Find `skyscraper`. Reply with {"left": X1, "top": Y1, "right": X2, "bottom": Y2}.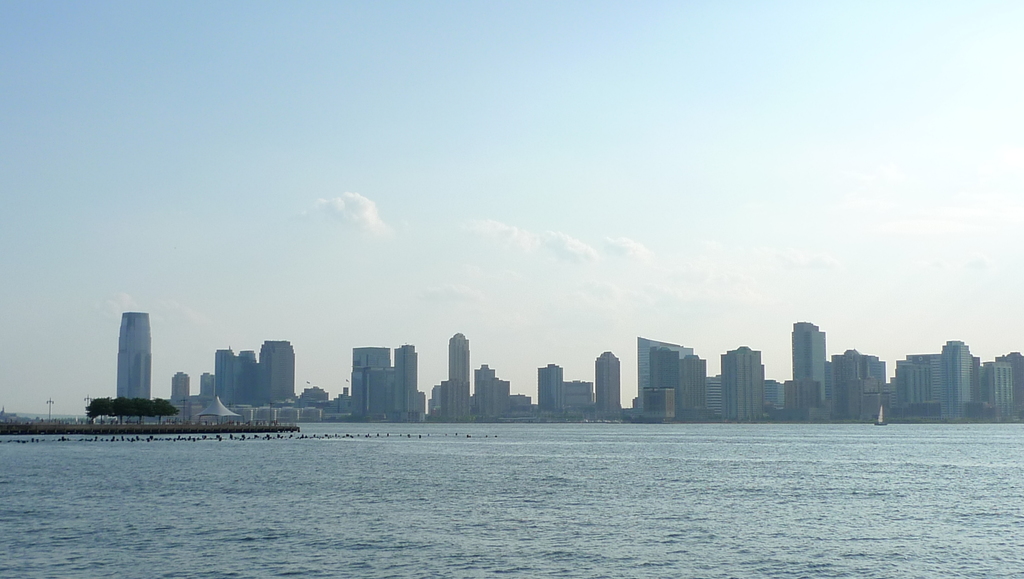
{"left": 116, "top": 312, "right": 152, "bottom": 401}.
